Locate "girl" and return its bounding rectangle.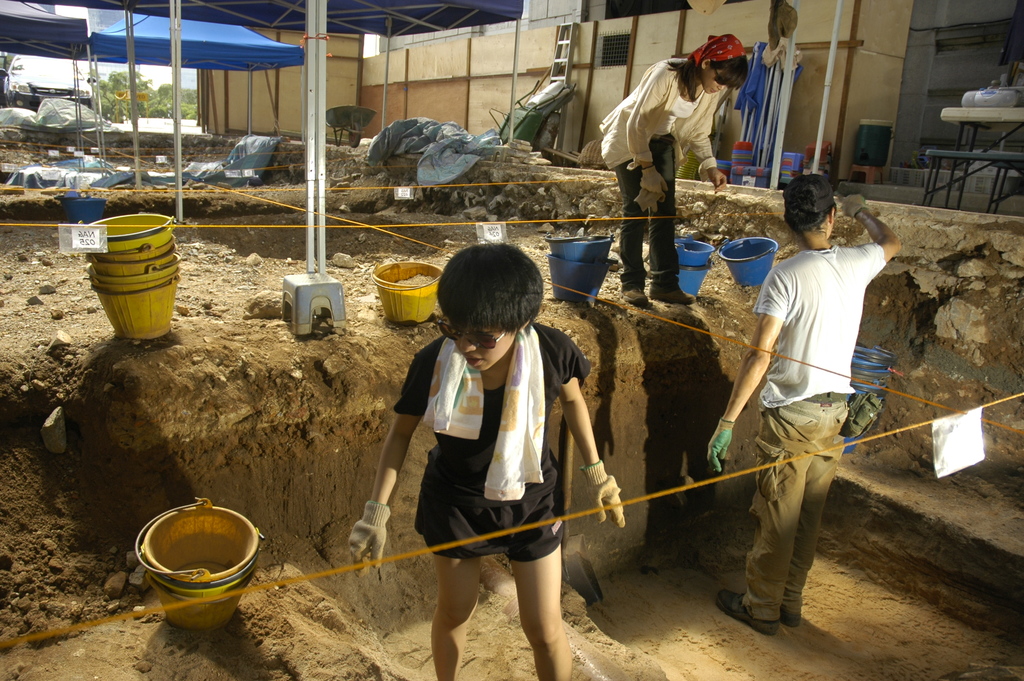
rect(348, 240, 627, 680).
